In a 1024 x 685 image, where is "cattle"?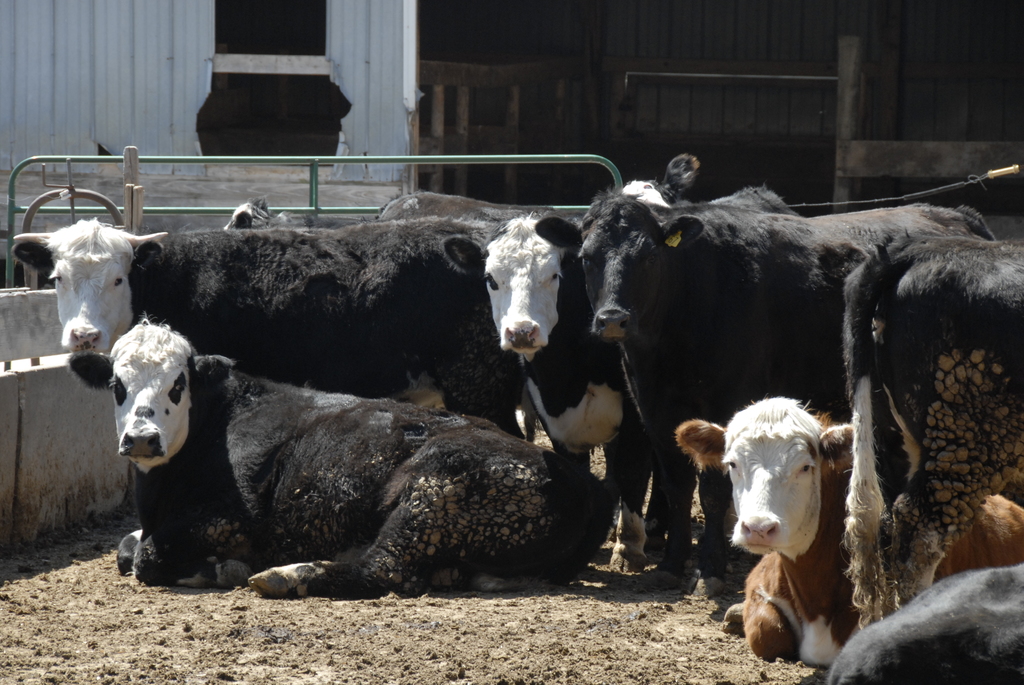
808/557/1023/684.
